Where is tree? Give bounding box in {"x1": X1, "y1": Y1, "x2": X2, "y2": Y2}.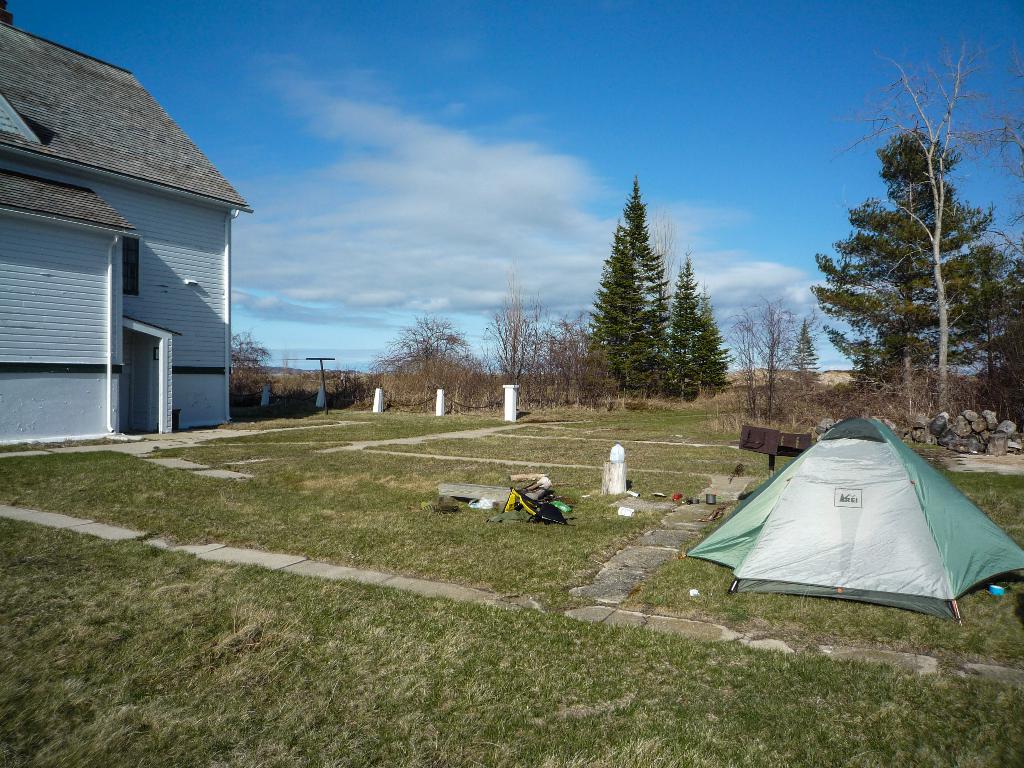
{"x1": 792, "y1": 311, "x2": 816, "y2": 380}.
